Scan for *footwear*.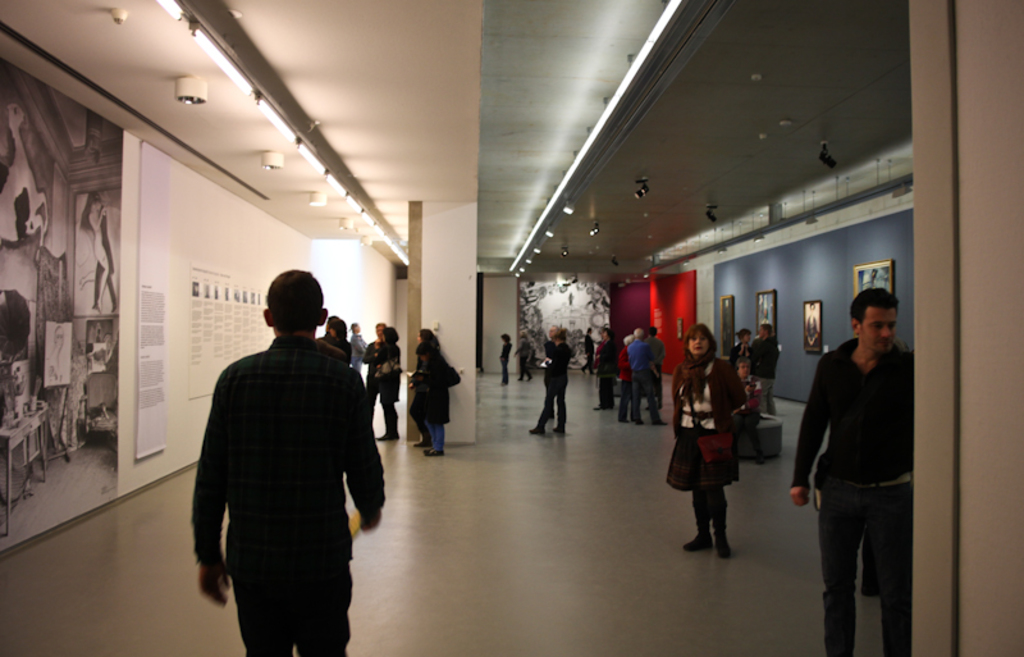
Scan result: {"left": 378, "top": 433, "right": 401, "bottom": 439}.
